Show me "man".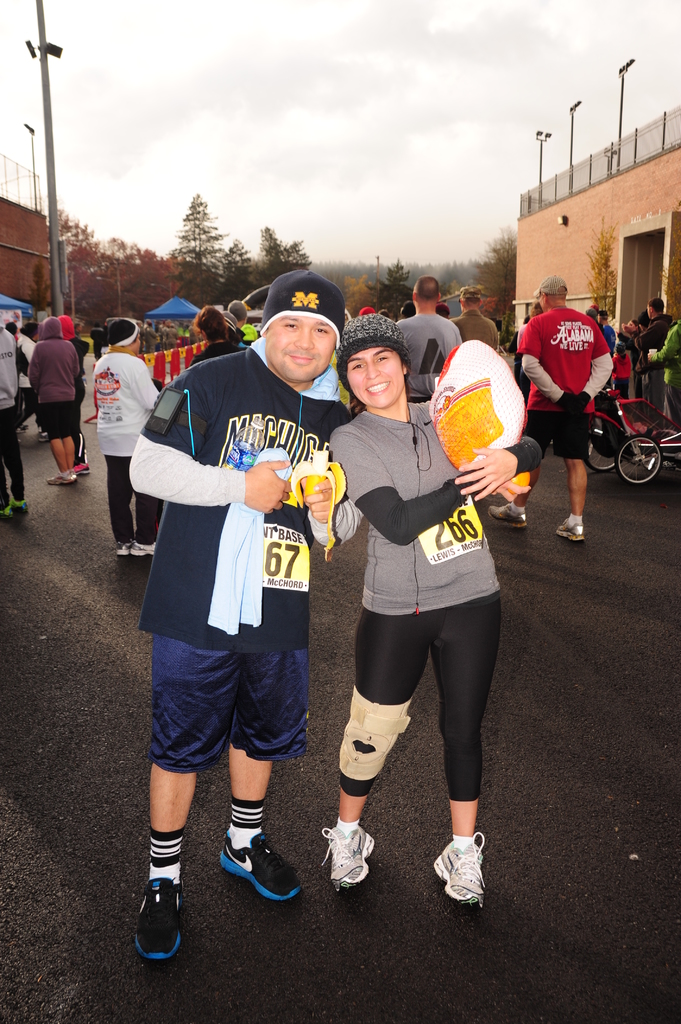
"man" is here: BBox(486, 274, 623, 543).
